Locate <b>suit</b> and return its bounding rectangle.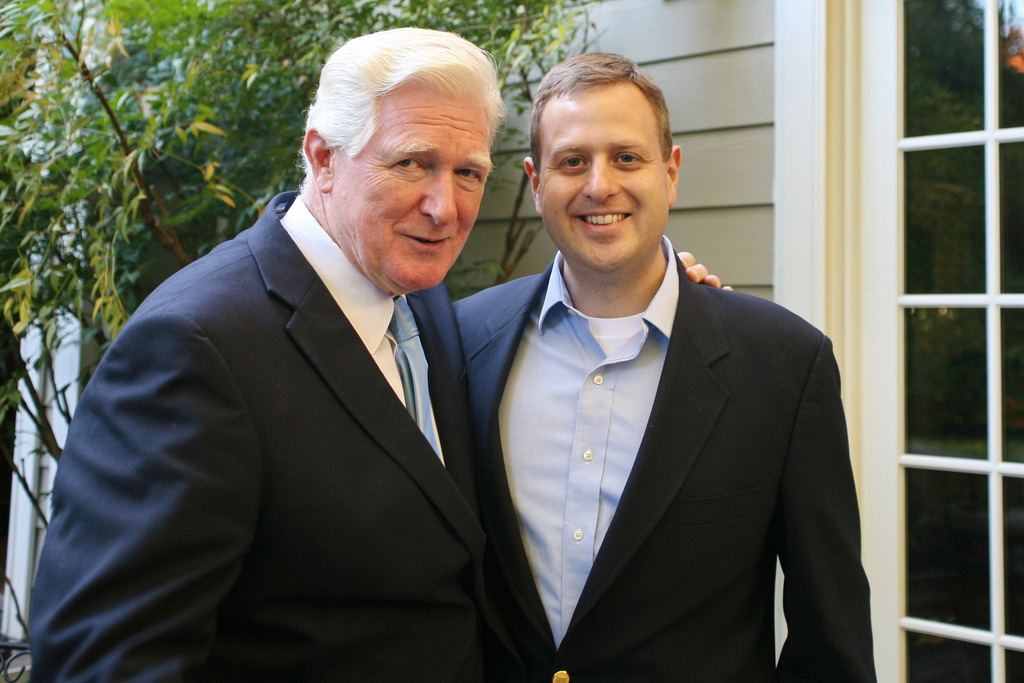
26,186,508,682.
